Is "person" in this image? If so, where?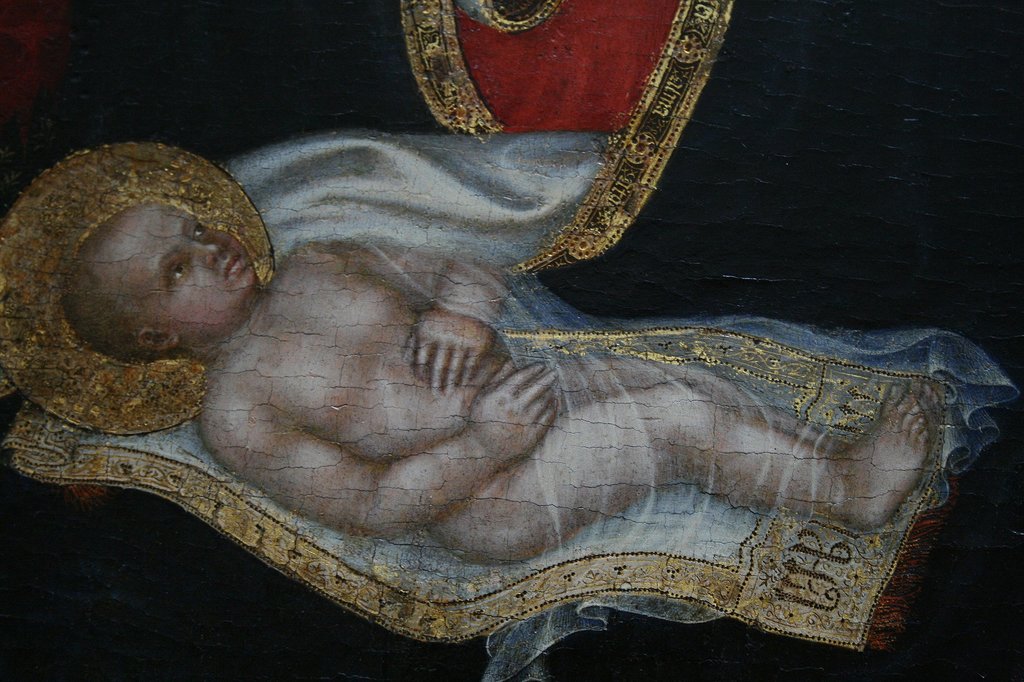
Yes, at <region>52, 198, 932, 573</region>.
